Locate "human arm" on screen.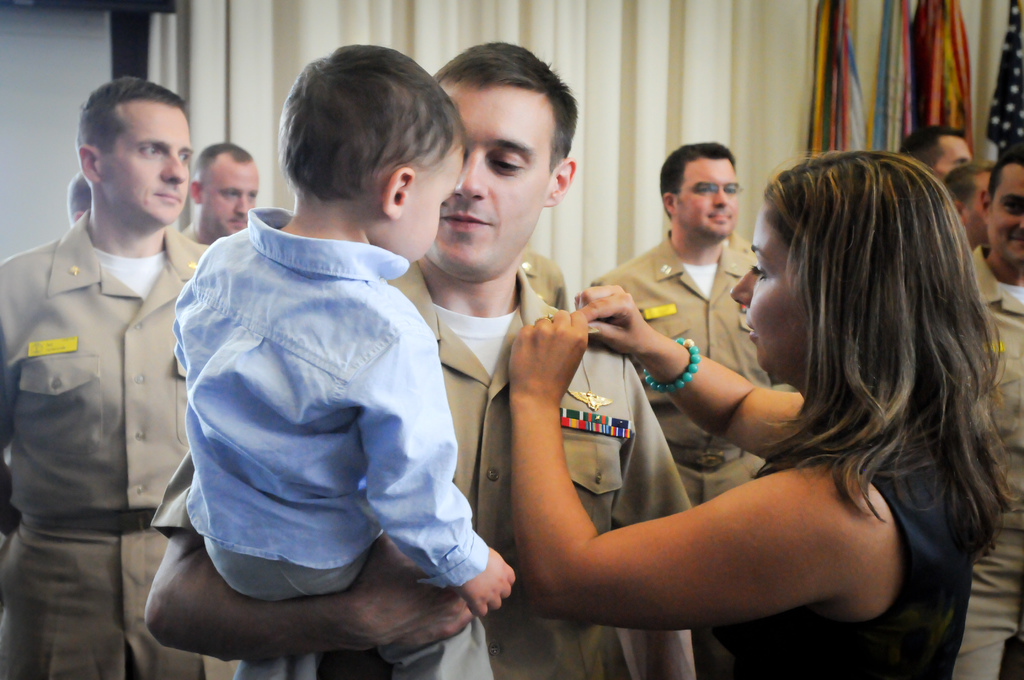
On screen at (495,358,877,645).
